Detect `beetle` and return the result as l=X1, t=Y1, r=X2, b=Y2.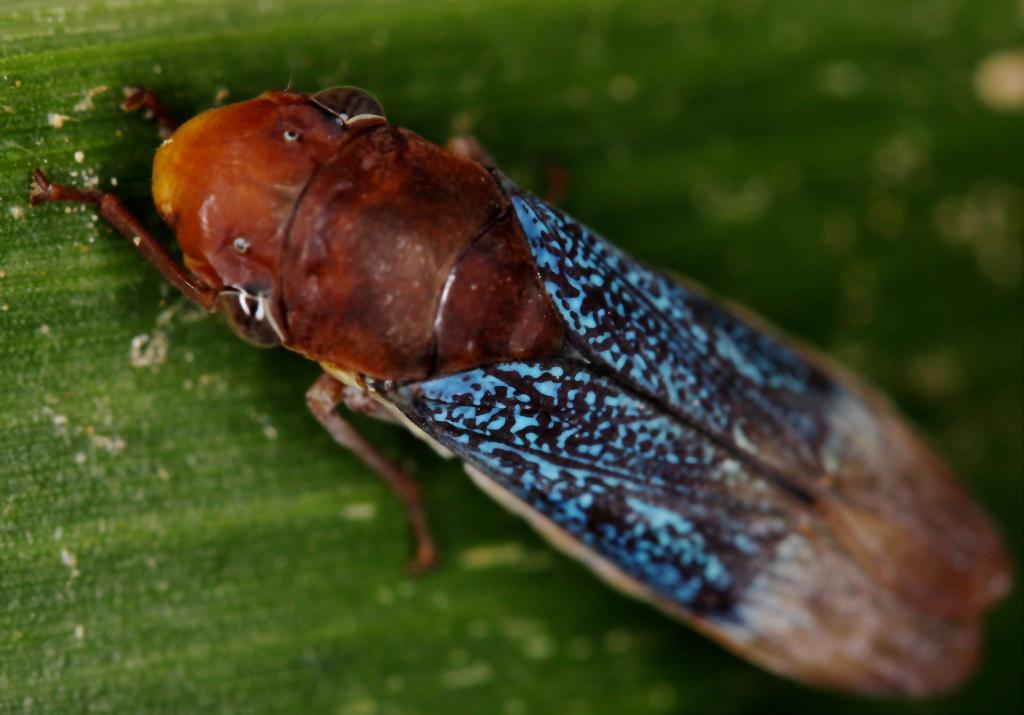
l=64, t=38, r=1023, b=679.
